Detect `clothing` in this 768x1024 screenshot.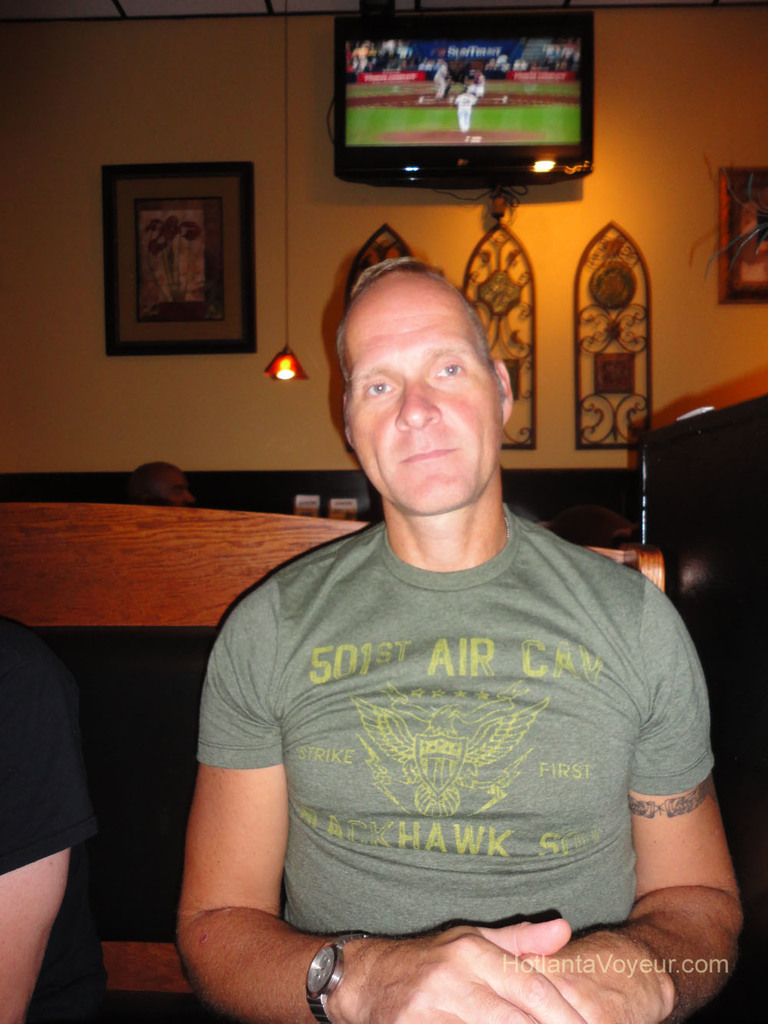
Detection: left=195, top=489, right=715, bottom=941.
